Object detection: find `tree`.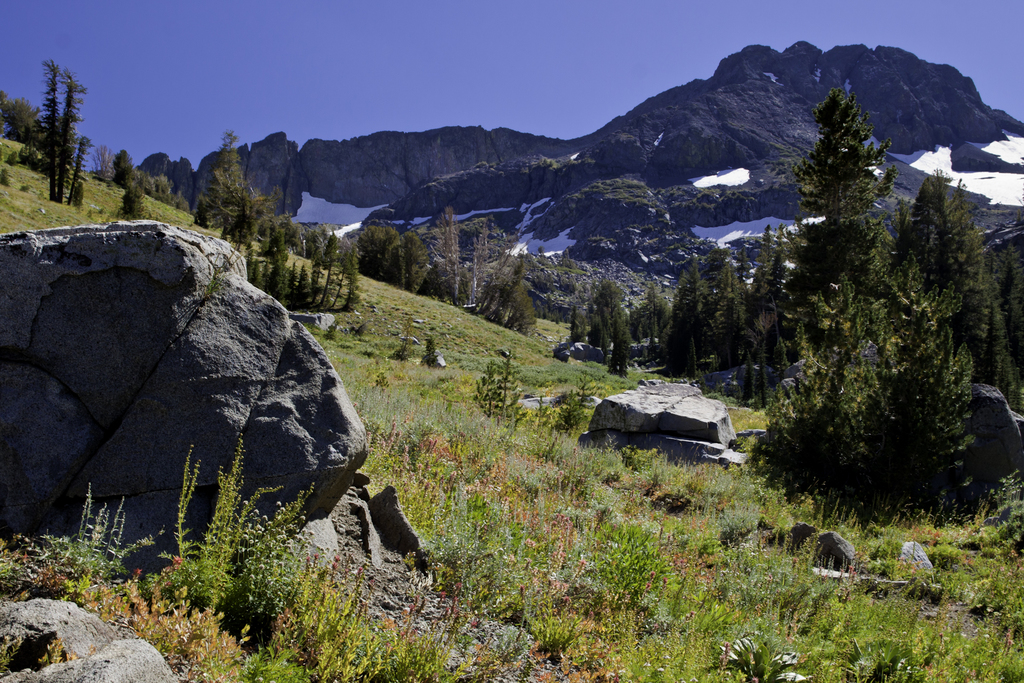
bbox=(653, 254, 708, 384).
